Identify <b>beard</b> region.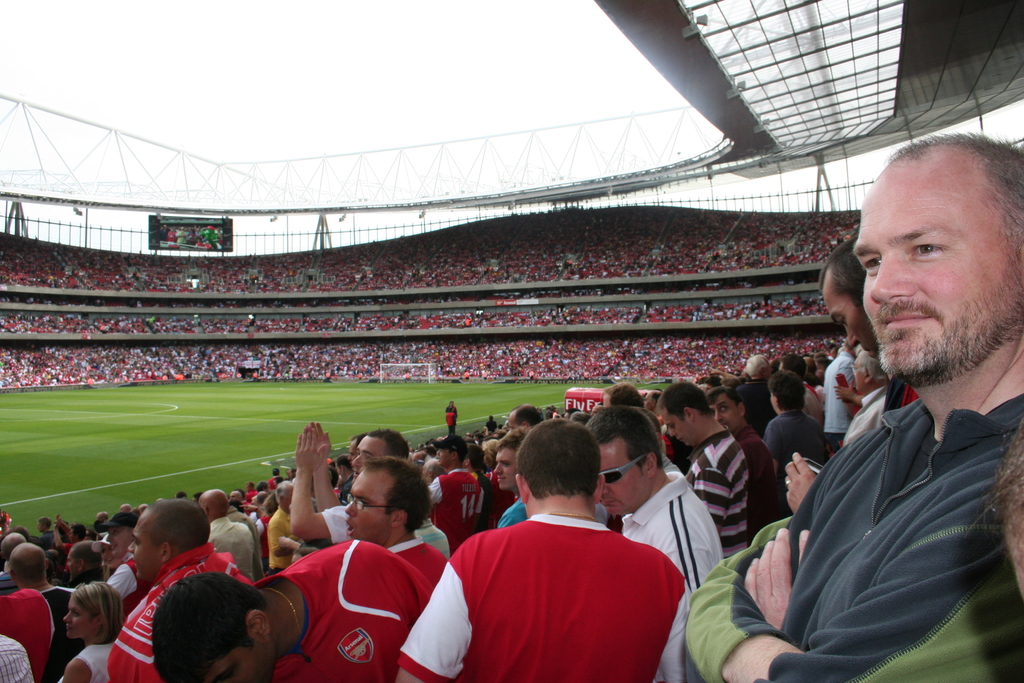
Region: (877, 264, 1023, 388).
